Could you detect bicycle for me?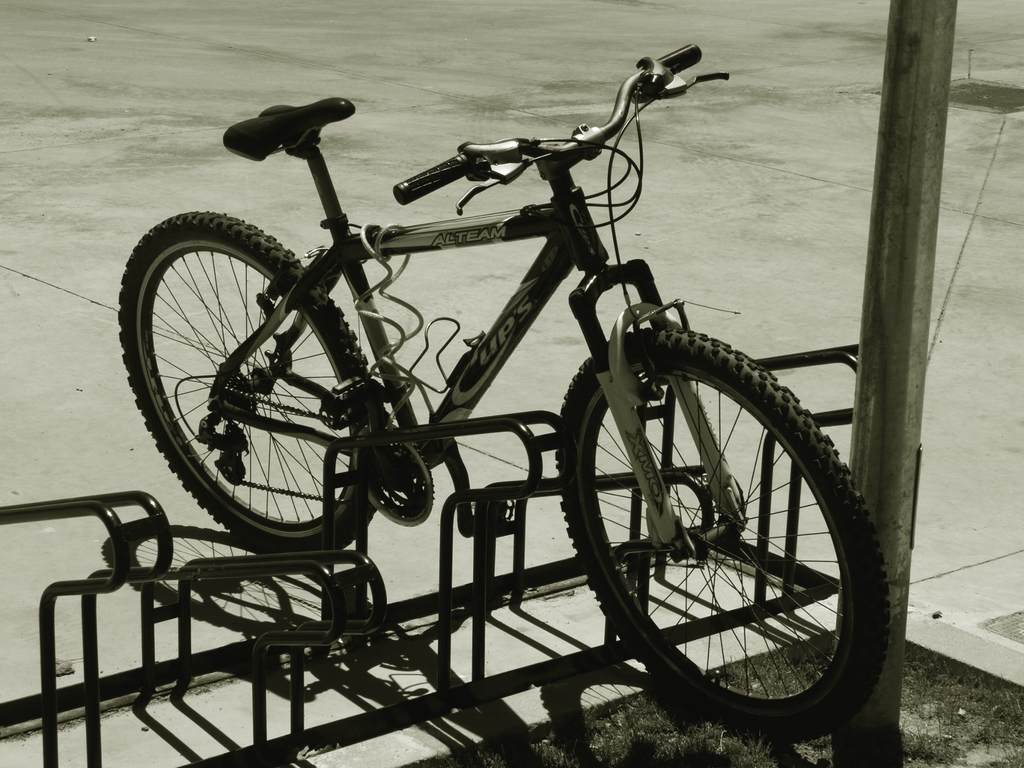
Detection result: left=108, top=0, right=941, bottom=689.
